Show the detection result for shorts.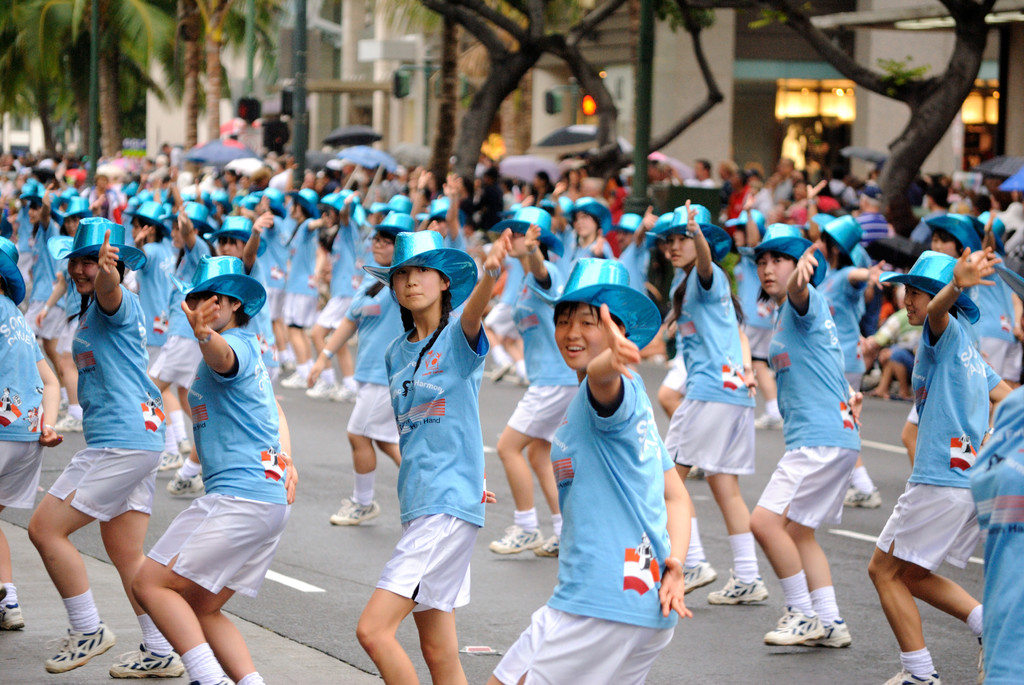
crop(148, 500, 285, 597).
